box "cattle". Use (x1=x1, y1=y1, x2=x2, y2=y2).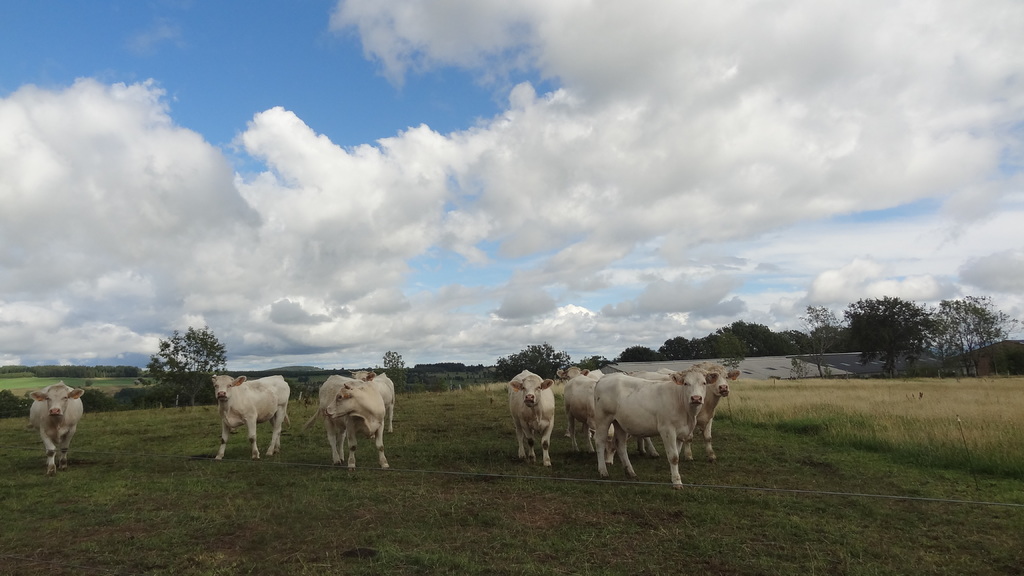
(x1=358, y1=369, x2=394, y2=424).
